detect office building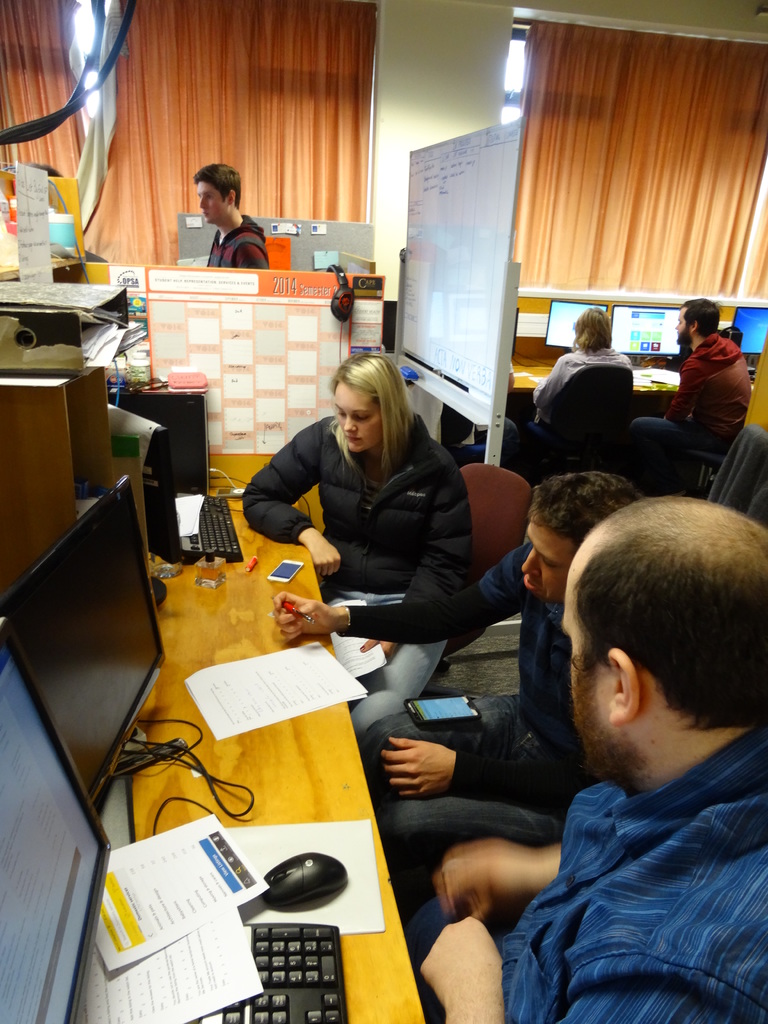
region(47, 36, 705, 1004)
